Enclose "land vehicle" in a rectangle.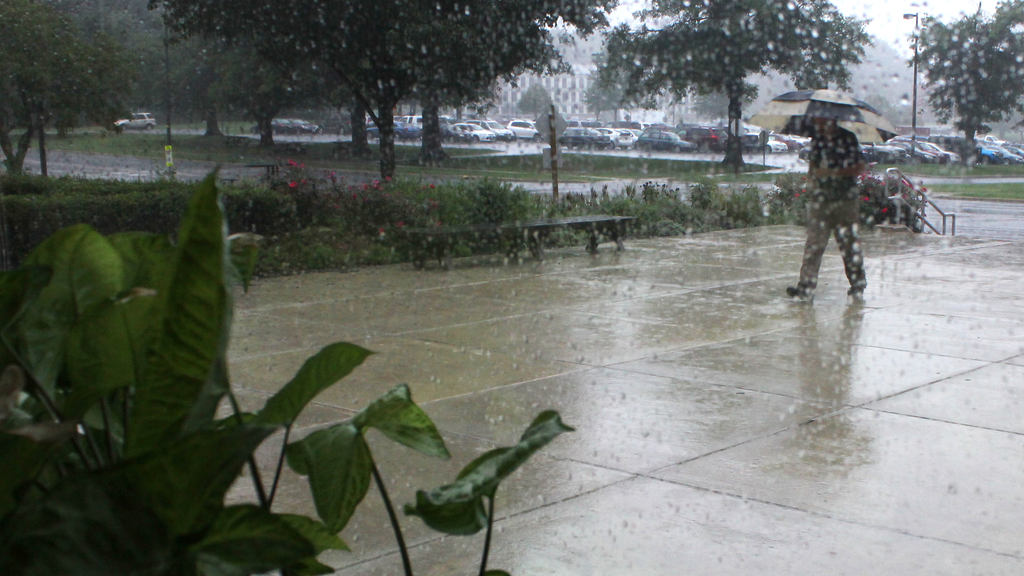
<bbox>886, 135, 963, 164</bbox>.
